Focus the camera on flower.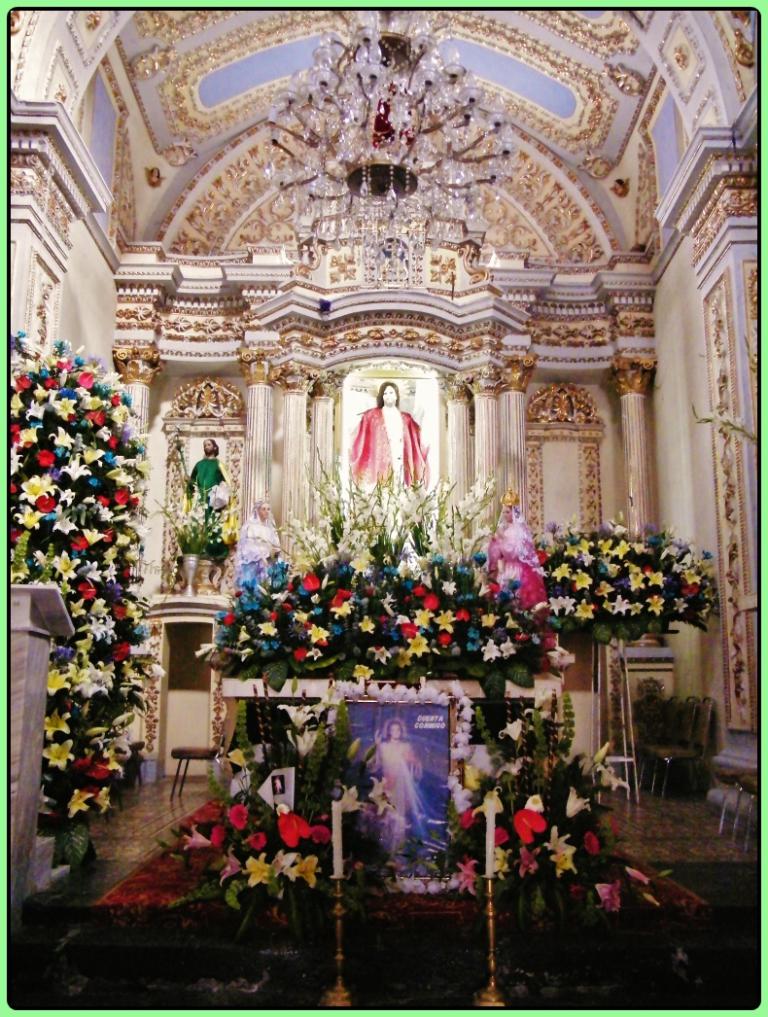
Focus region: [x1=253, y1=858, x2=272, y2=881].
